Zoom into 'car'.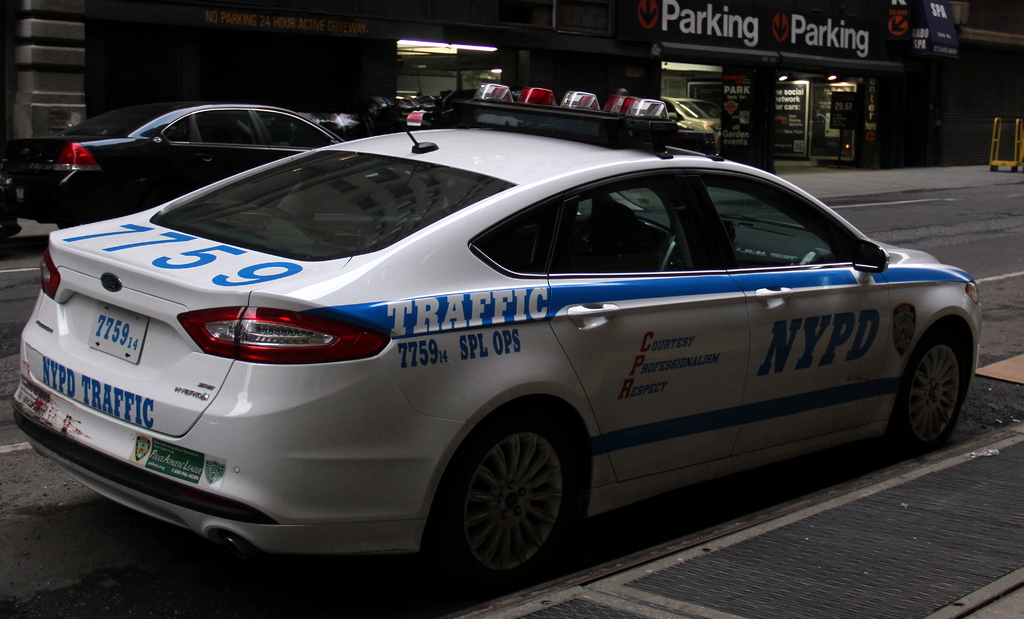
Zoom target: (x1=661, y1=96, x2=719, y2=149).
